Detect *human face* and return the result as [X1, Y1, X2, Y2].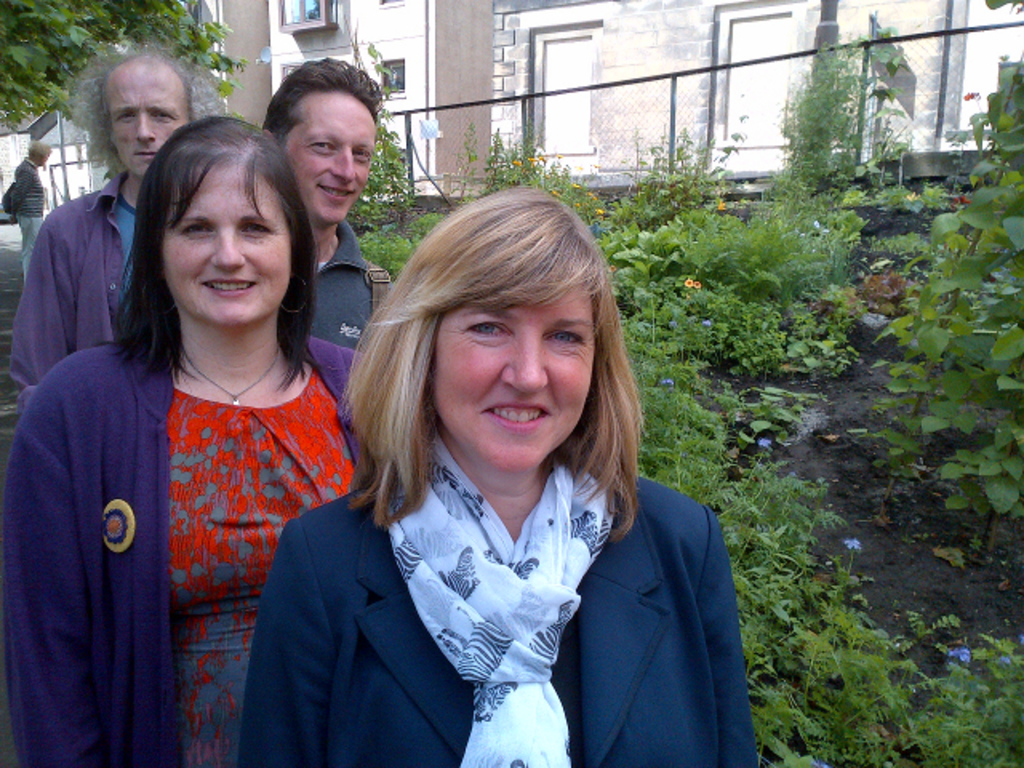
[158, 165, 288, 320].
